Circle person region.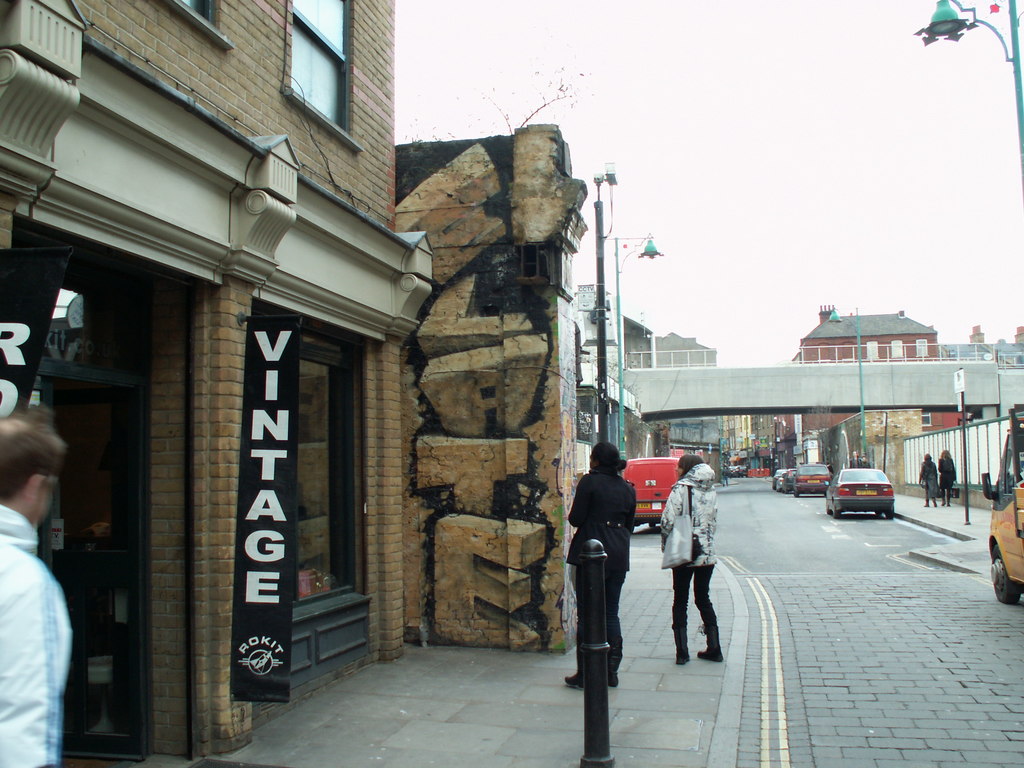
Region: box(917, 455, 936, 506).
